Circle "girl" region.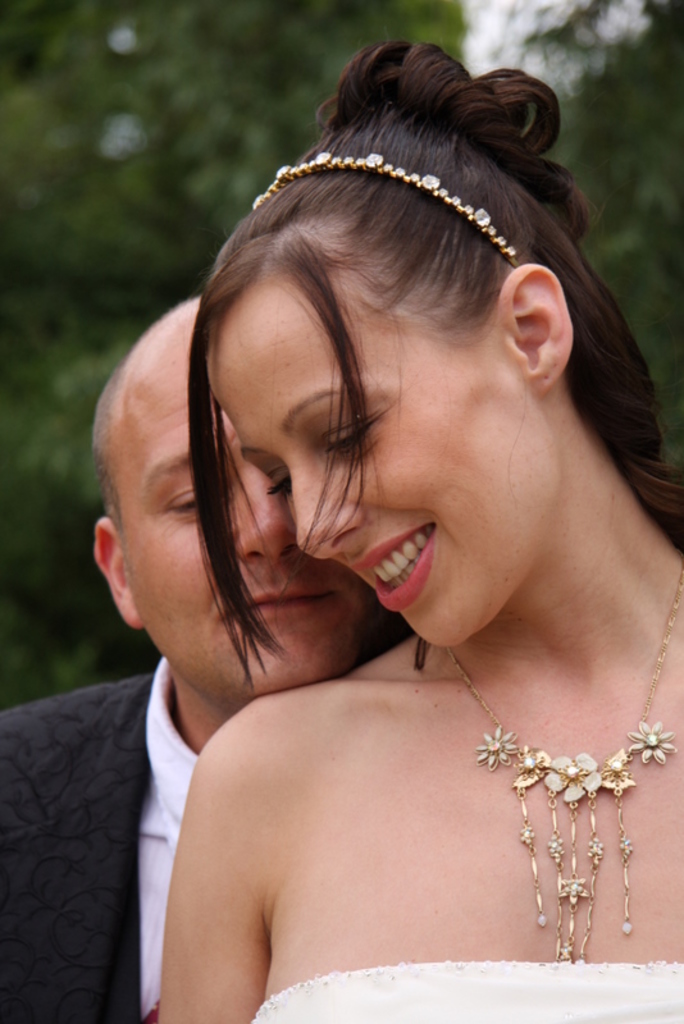
Region: [155,35,683,1023].
